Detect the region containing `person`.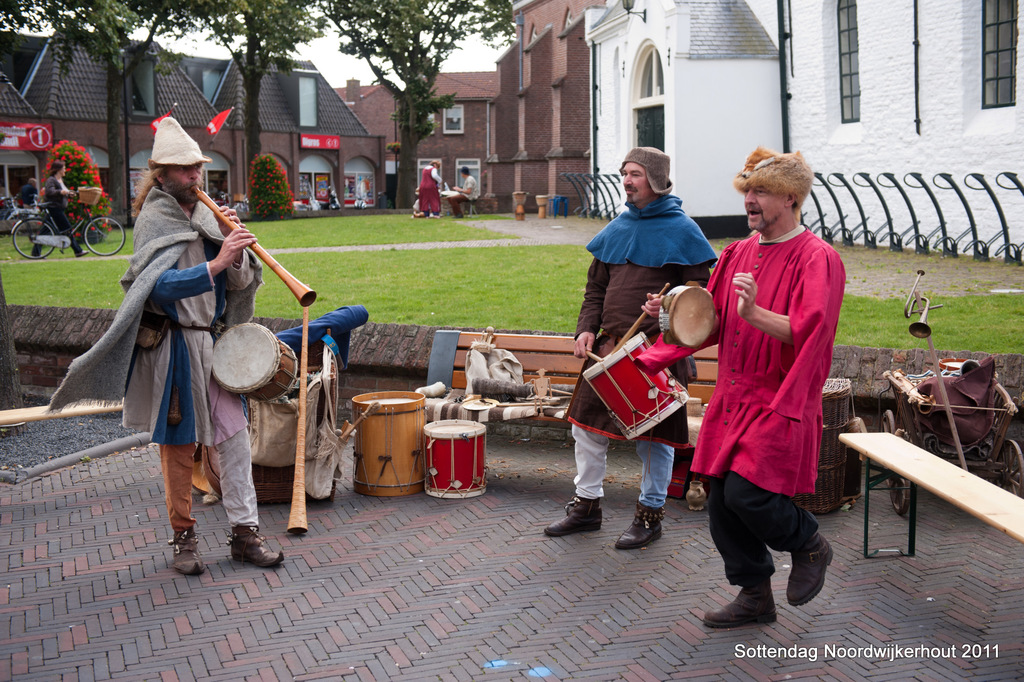
locate(449, 166, 476, 218).
